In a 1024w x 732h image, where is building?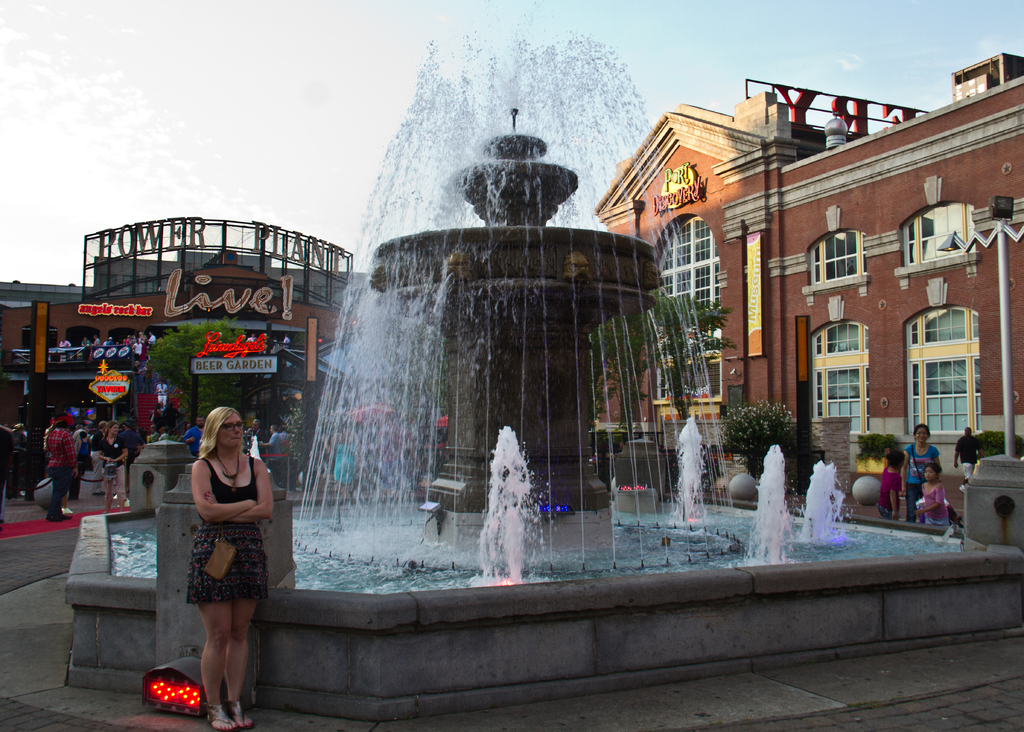
598/50/1023/475.
